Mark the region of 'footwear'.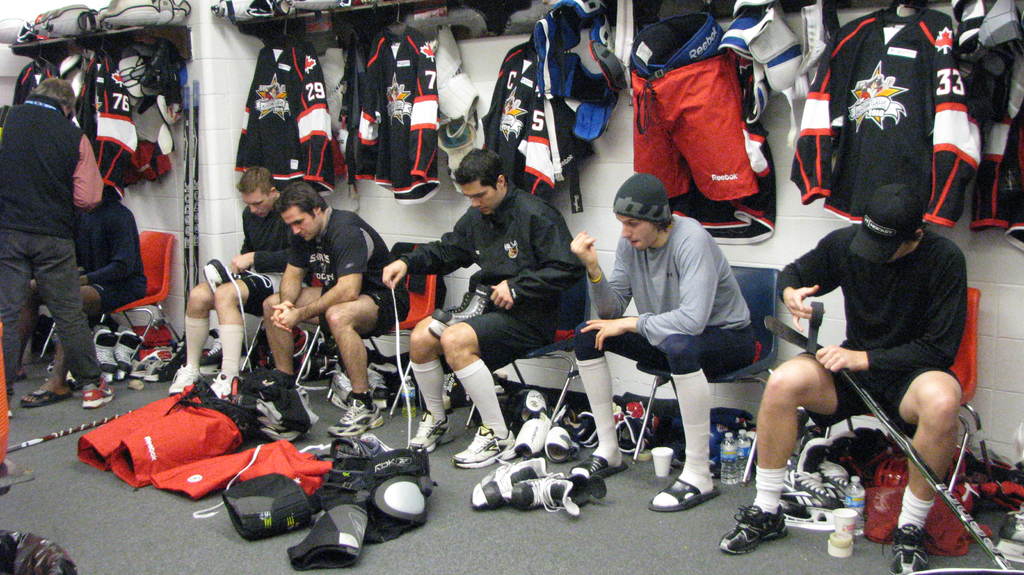
Region: crop(882, 523, 940, 574).
